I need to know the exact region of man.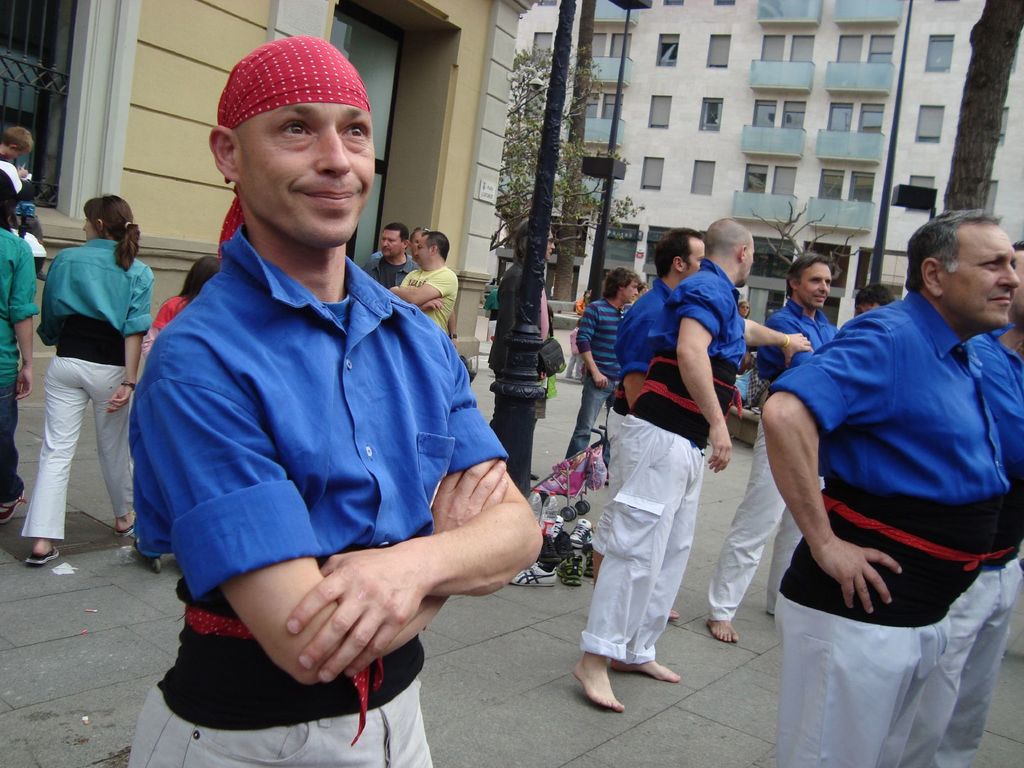
Region: <box>614,223,817,620</box>.
